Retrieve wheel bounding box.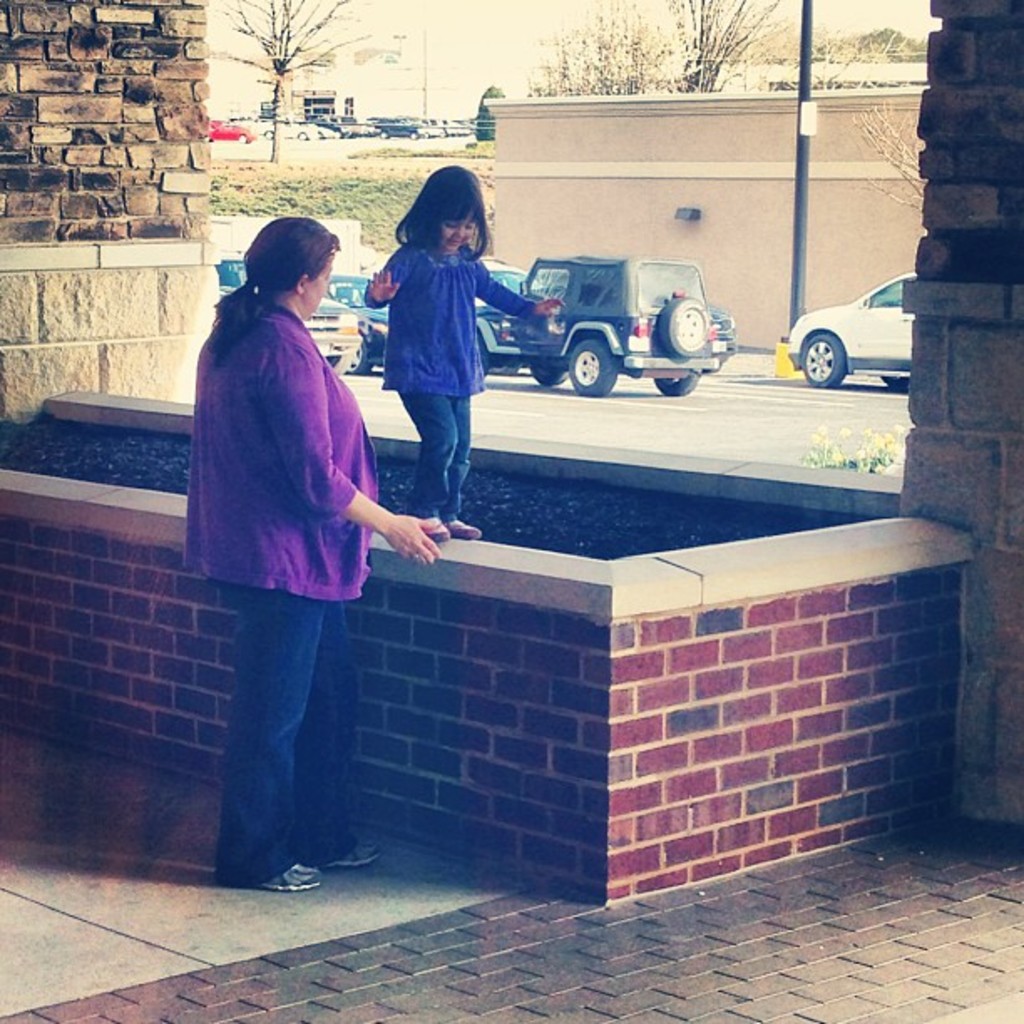
Bounding box: region(331, 333, 375, 375).
